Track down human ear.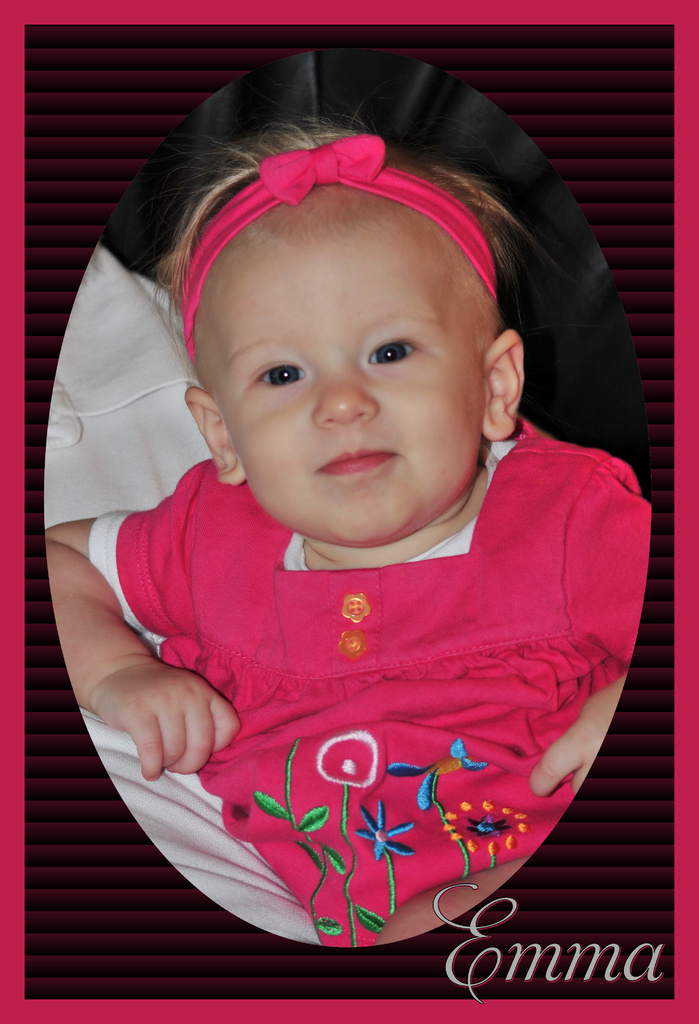
Tracked to (x1=184, y1=387, x2=249, y2=487).
